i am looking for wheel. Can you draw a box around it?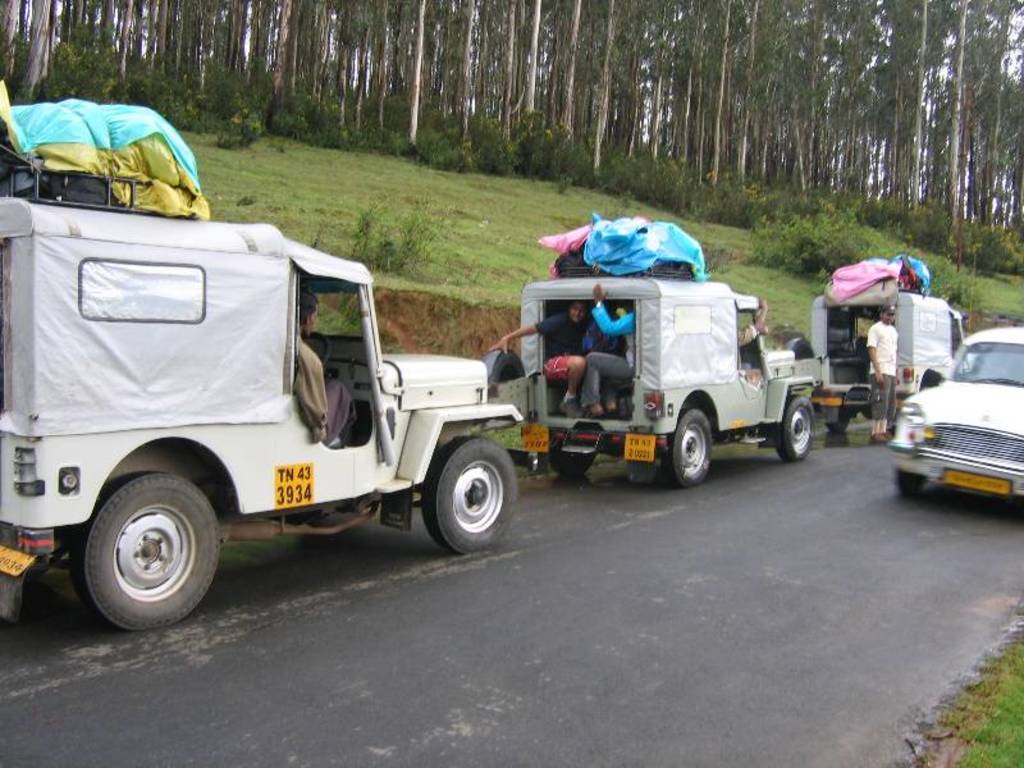
Sure, the bounding box is 64,471,214,631.
